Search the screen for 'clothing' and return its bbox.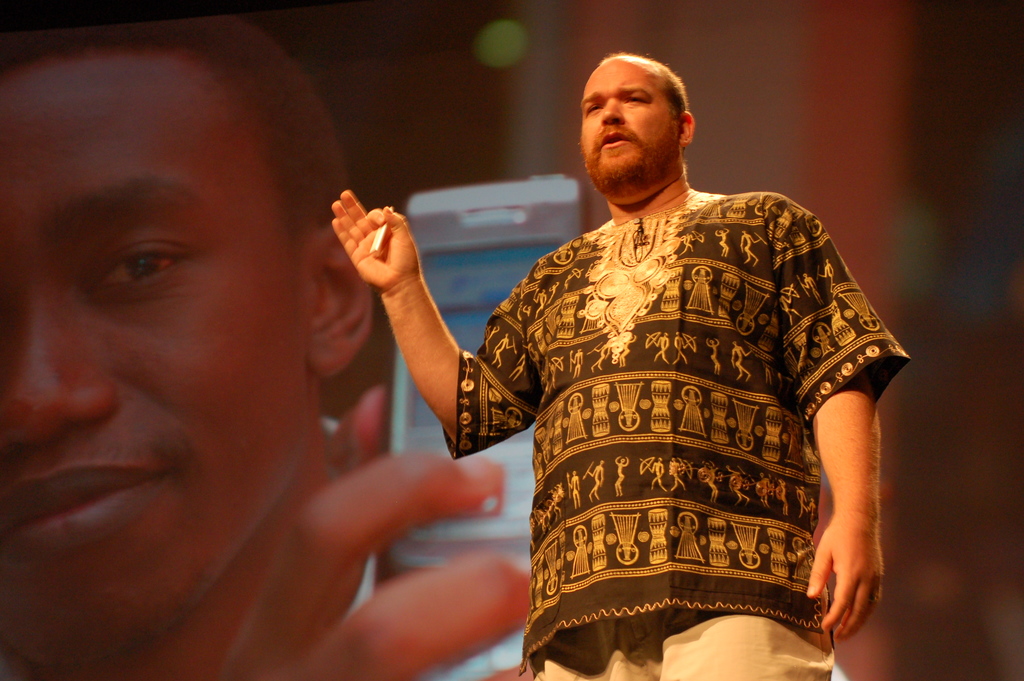
Found: {"x1": 478, "y1": 132, "x2": 898, "y2": 663}.
